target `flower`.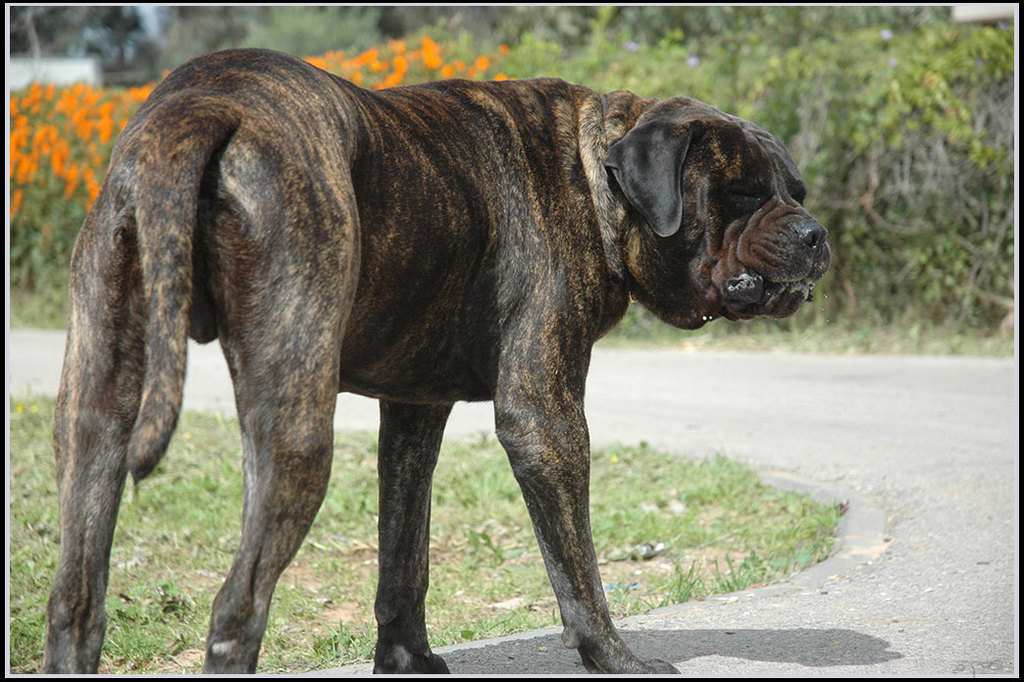
Target region: (43, 141, 84, 199).
